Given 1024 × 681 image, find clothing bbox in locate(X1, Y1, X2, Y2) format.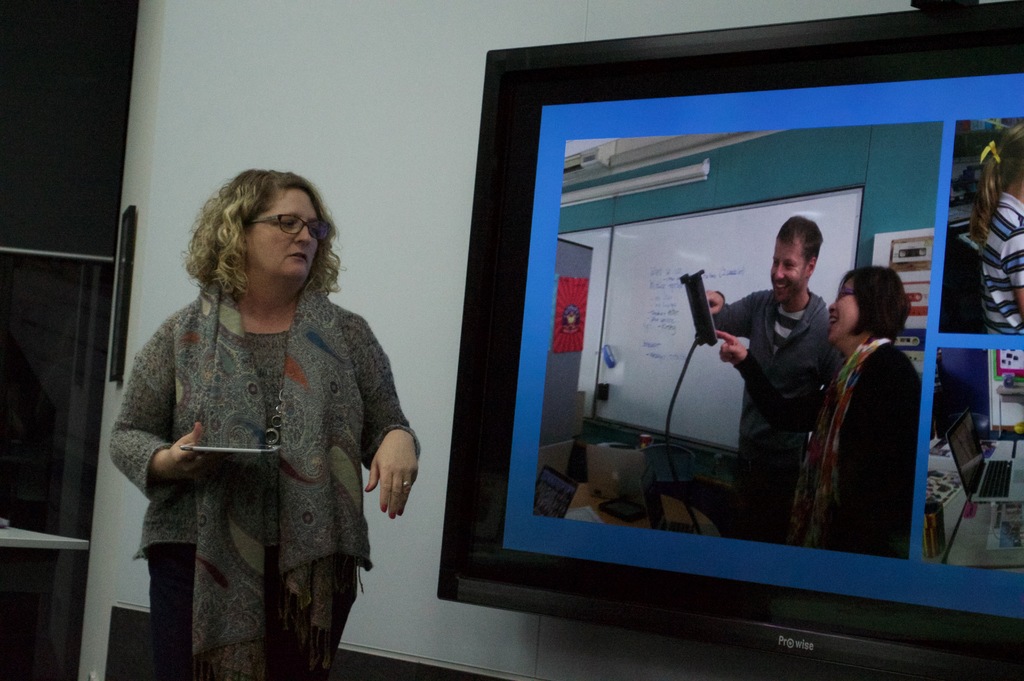
locate(87, 280, 428, 680).
